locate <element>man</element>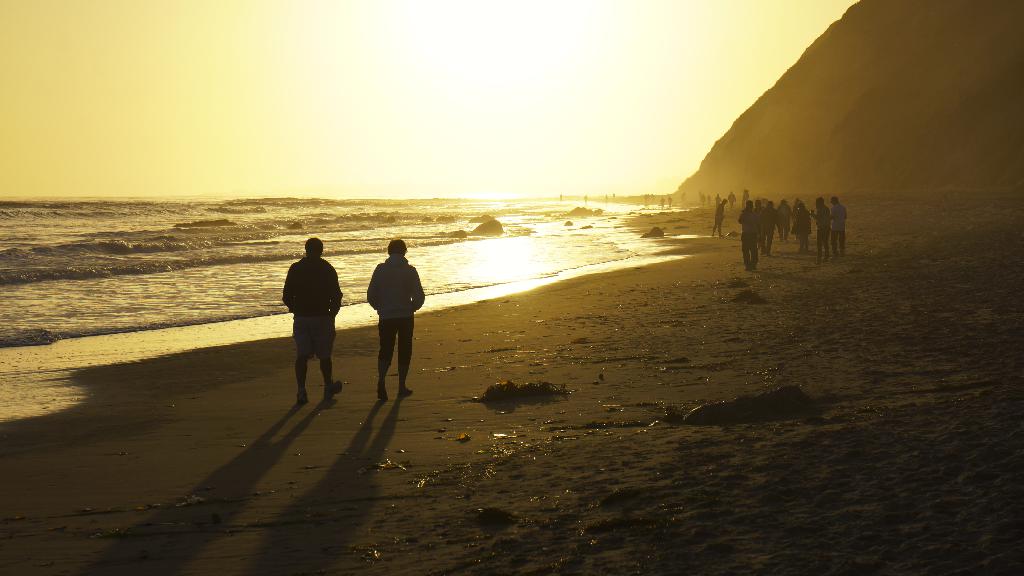
locate(368, 239, 423, 412)
